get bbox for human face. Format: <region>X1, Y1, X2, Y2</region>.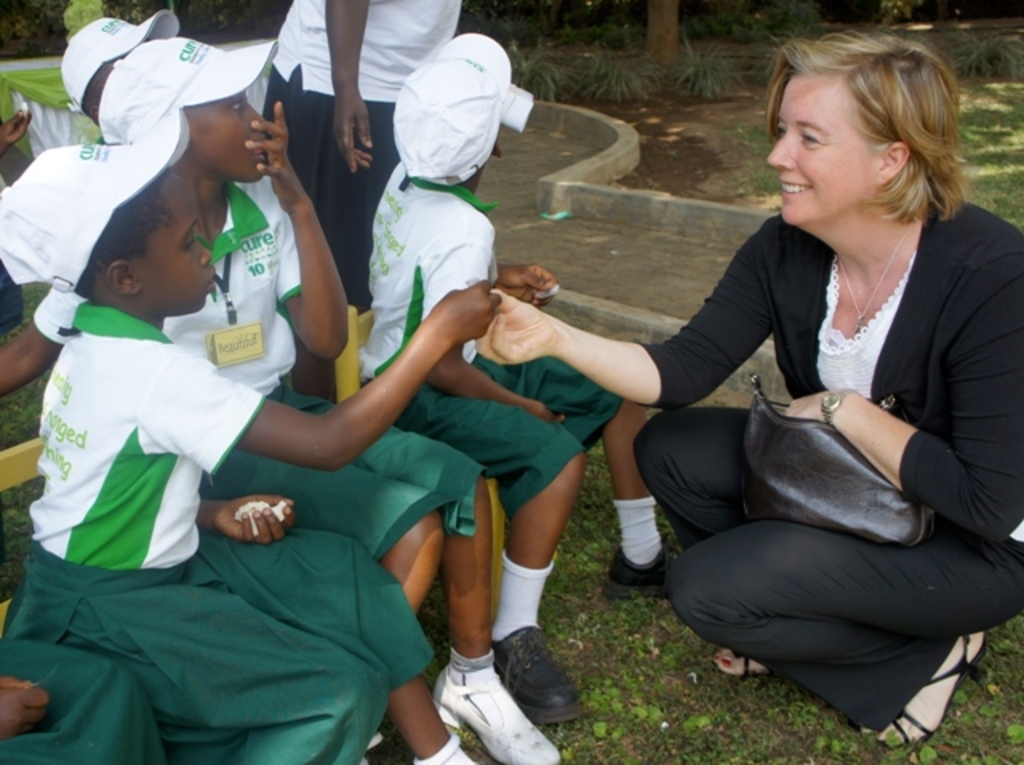
<region>136, 168, 221, 309</region>.
